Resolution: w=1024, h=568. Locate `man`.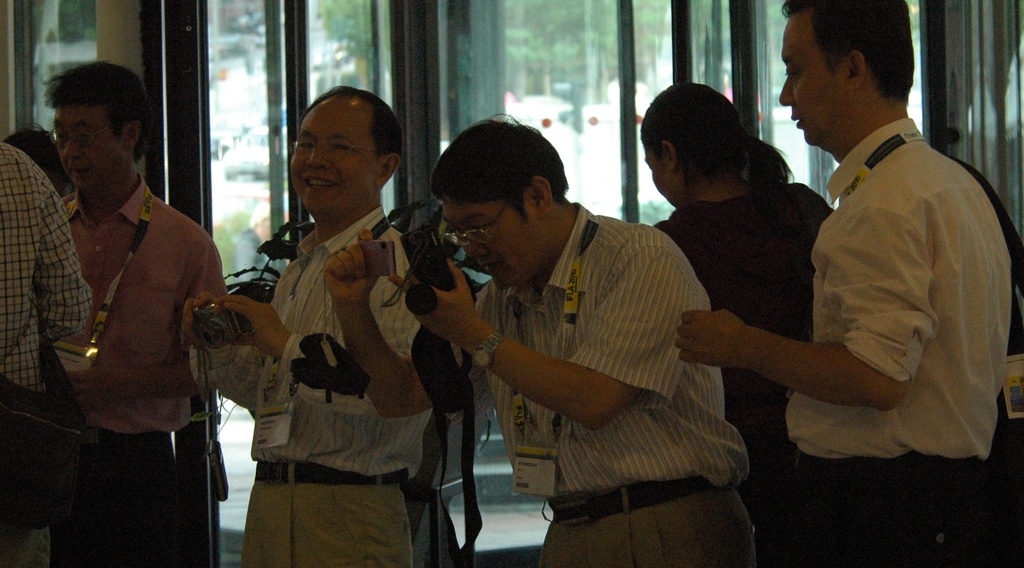
177, 86, 474, 567.
